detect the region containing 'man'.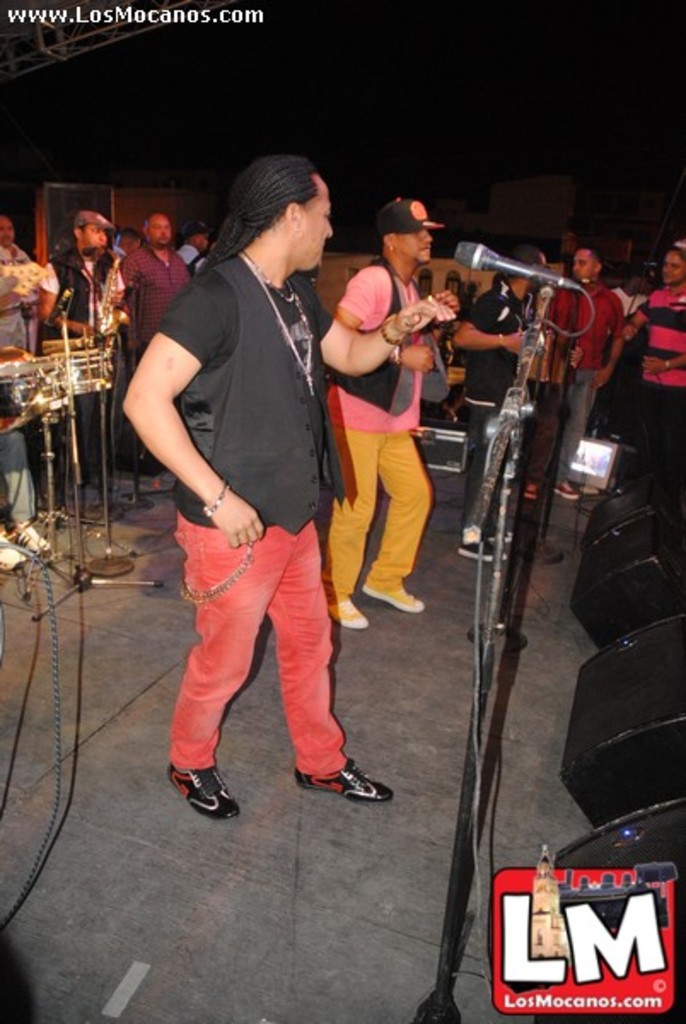
BBox(317, 201, 461, 666).
